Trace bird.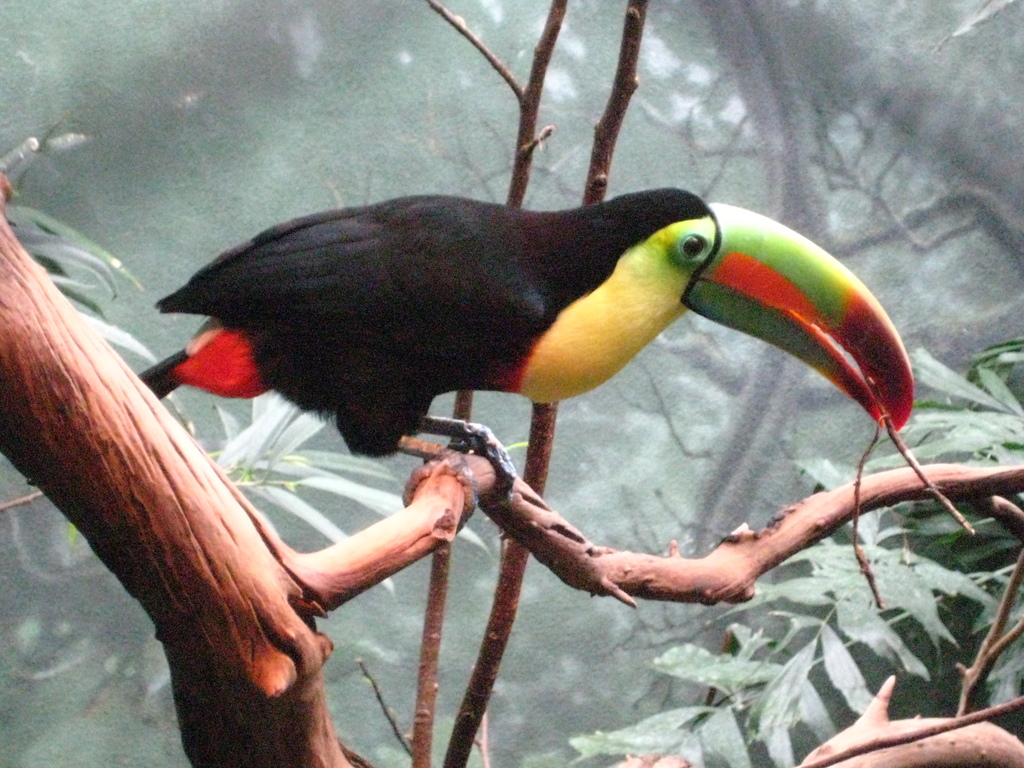
Traced to (114, 187, 887, 505).
